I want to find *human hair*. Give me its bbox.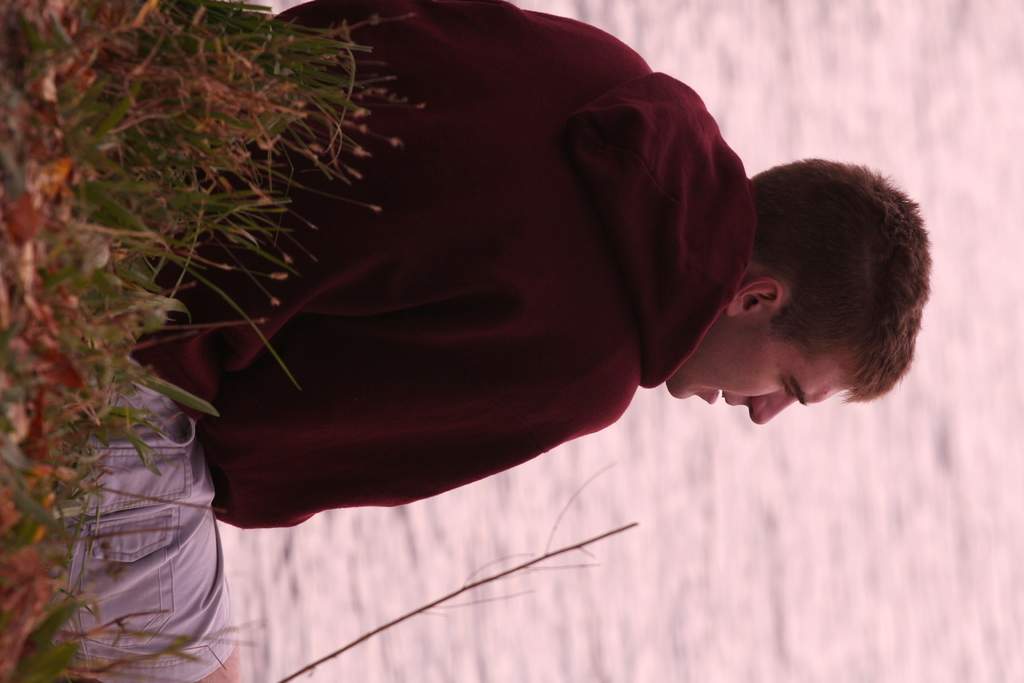
<bbox>746, 142, 916, 418</bbox>.
